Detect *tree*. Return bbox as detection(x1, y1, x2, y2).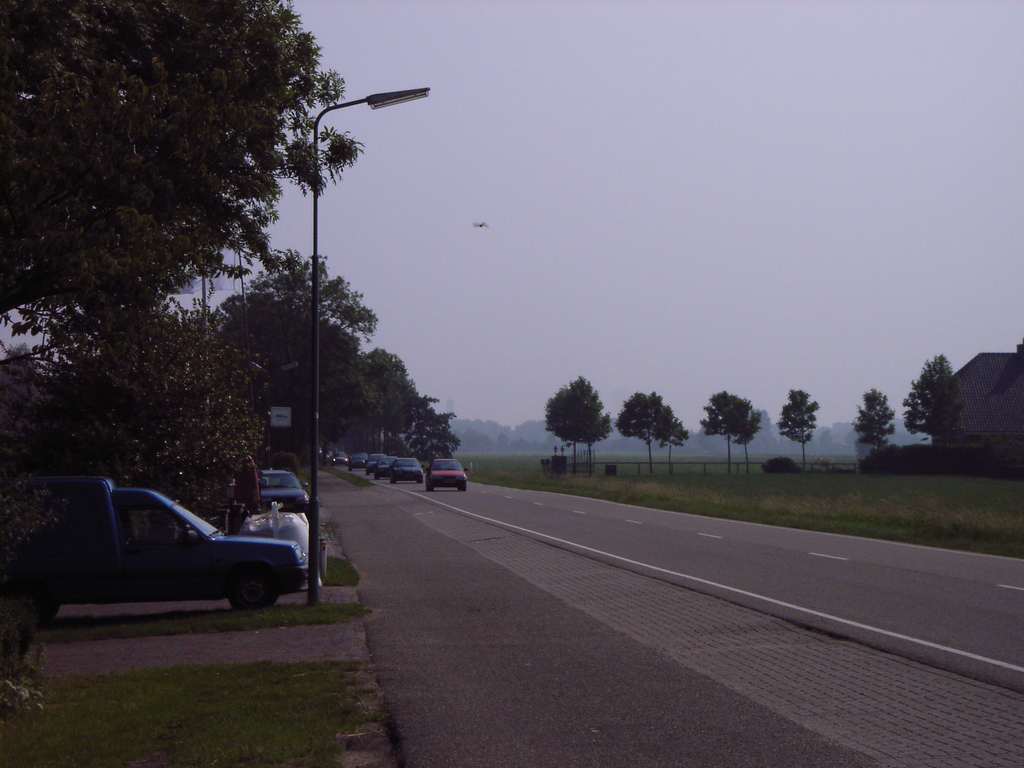
detection(895, 349, 960, 435).
